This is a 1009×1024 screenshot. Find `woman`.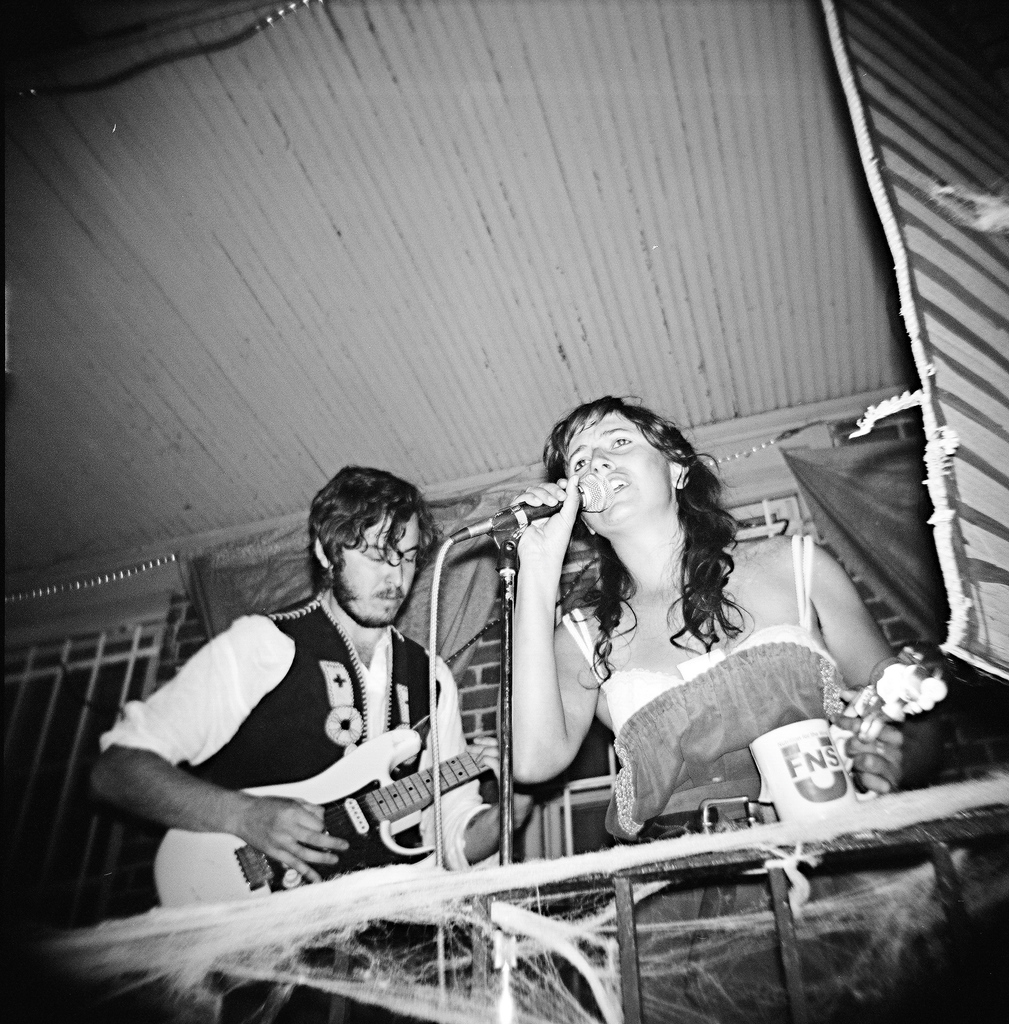
Bounding box: [x1=510, y1=402, x2=948, y2=1023].
